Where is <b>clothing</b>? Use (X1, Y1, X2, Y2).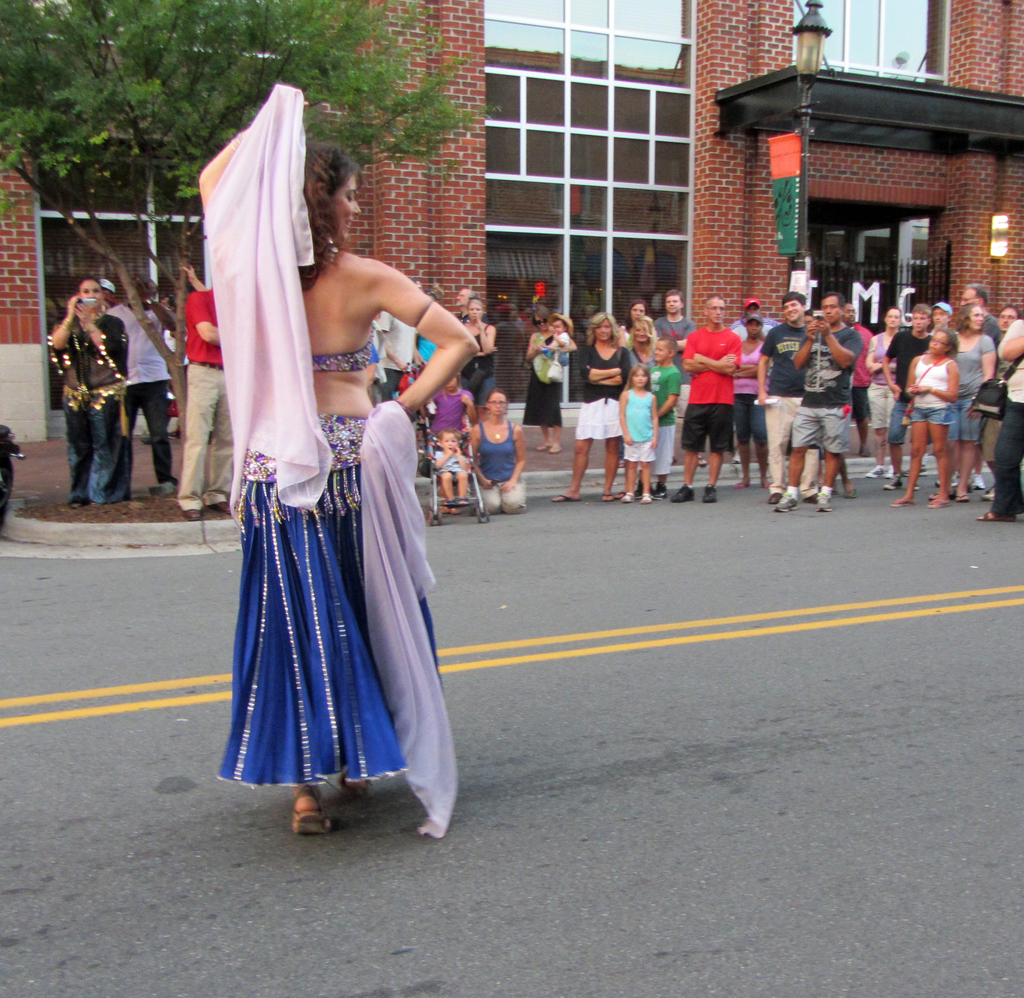
(650, 361, 675, 480).
